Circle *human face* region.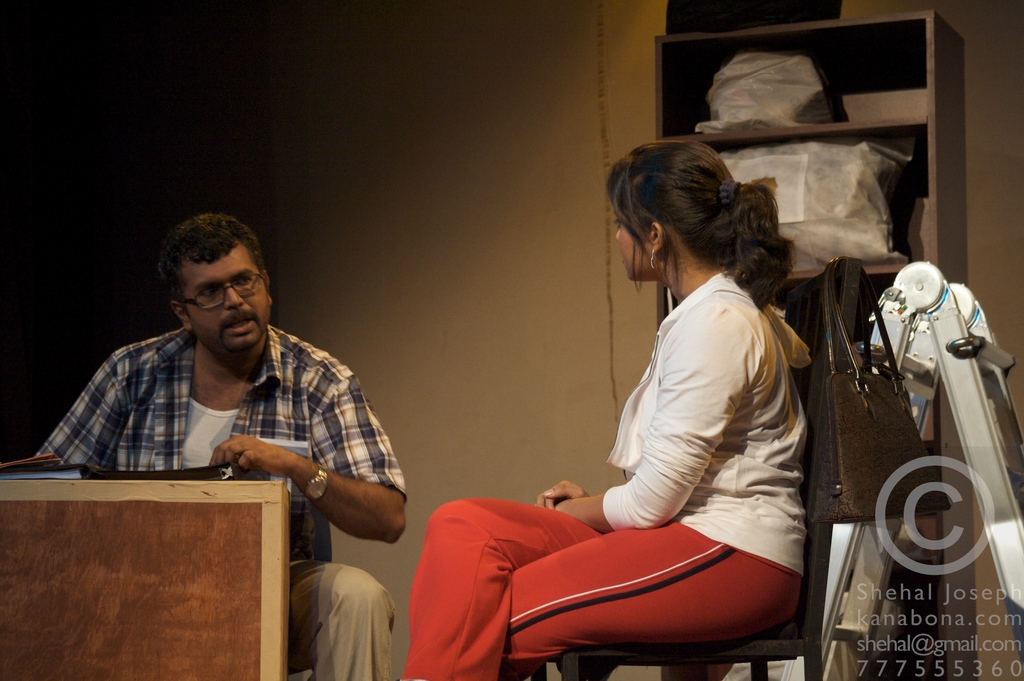
Region: 182, 252, 268, 348.
